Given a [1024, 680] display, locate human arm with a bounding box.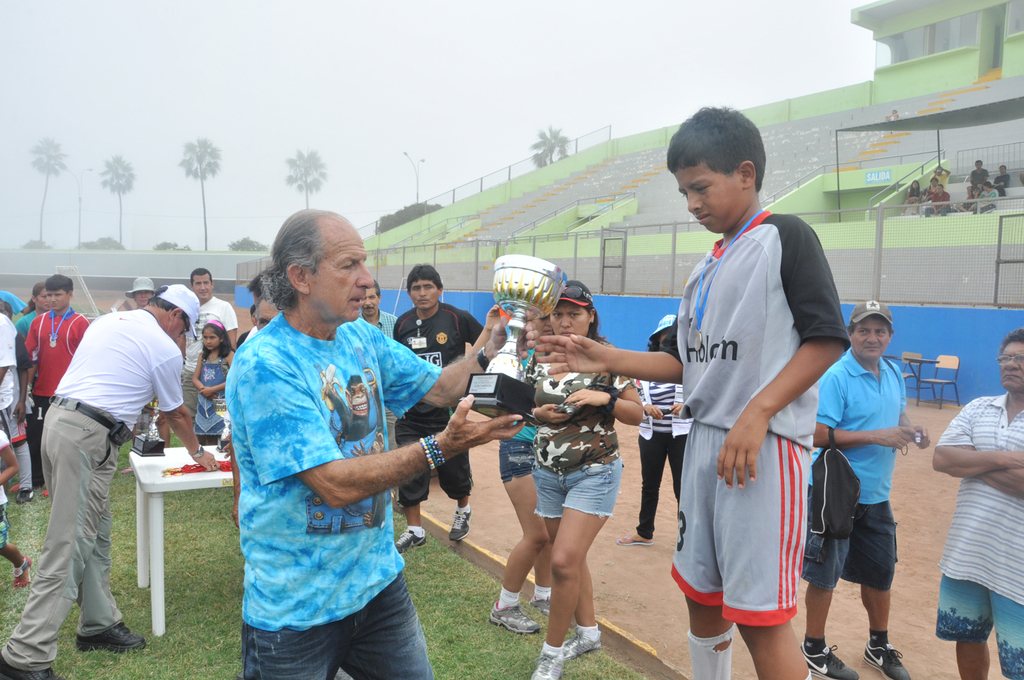
Located: Rect(210, 378, 224, 392).
